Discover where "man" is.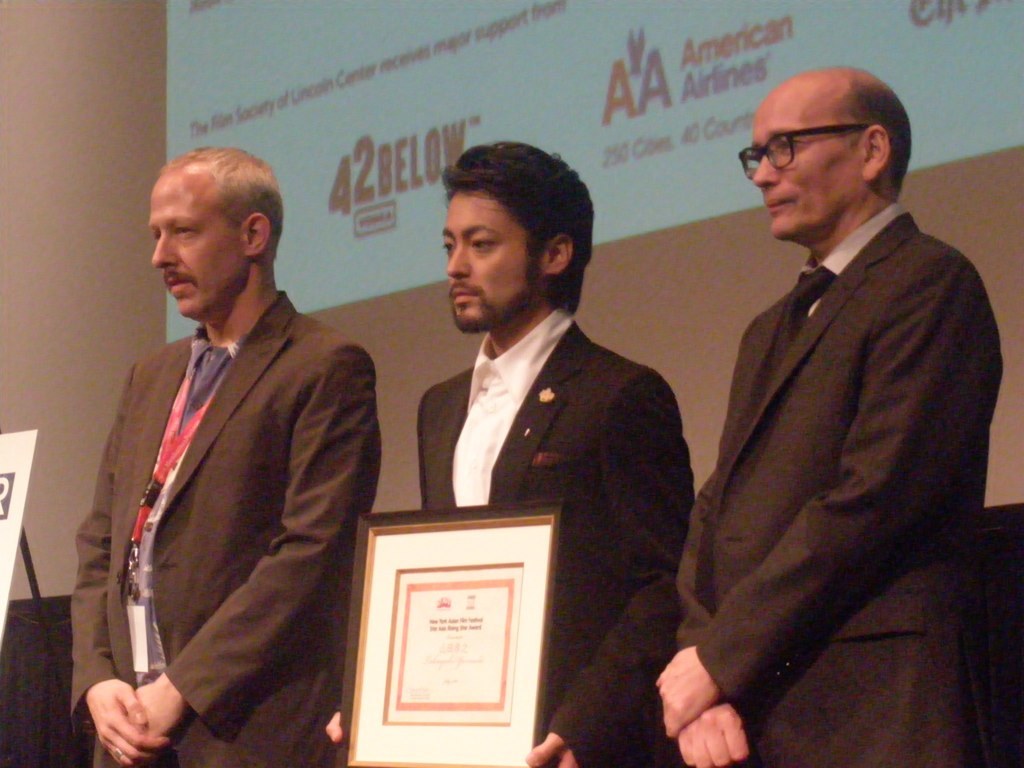
Discovered at 318 141 695 767.
